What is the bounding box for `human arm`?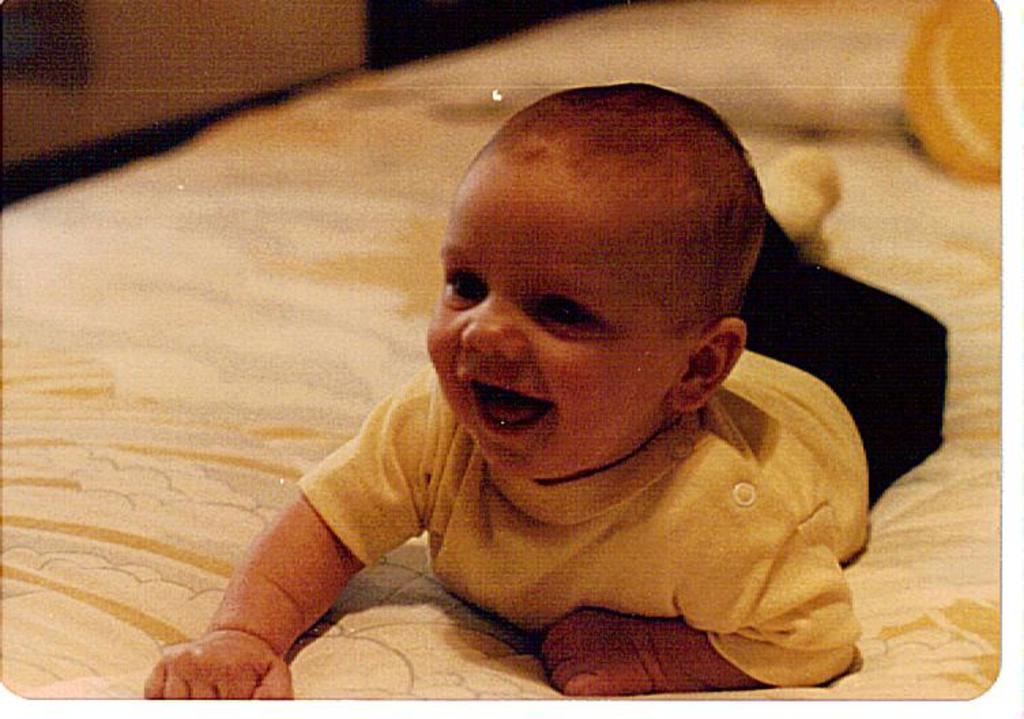
<bbox>142, 396, 453, 704</bbox>.
